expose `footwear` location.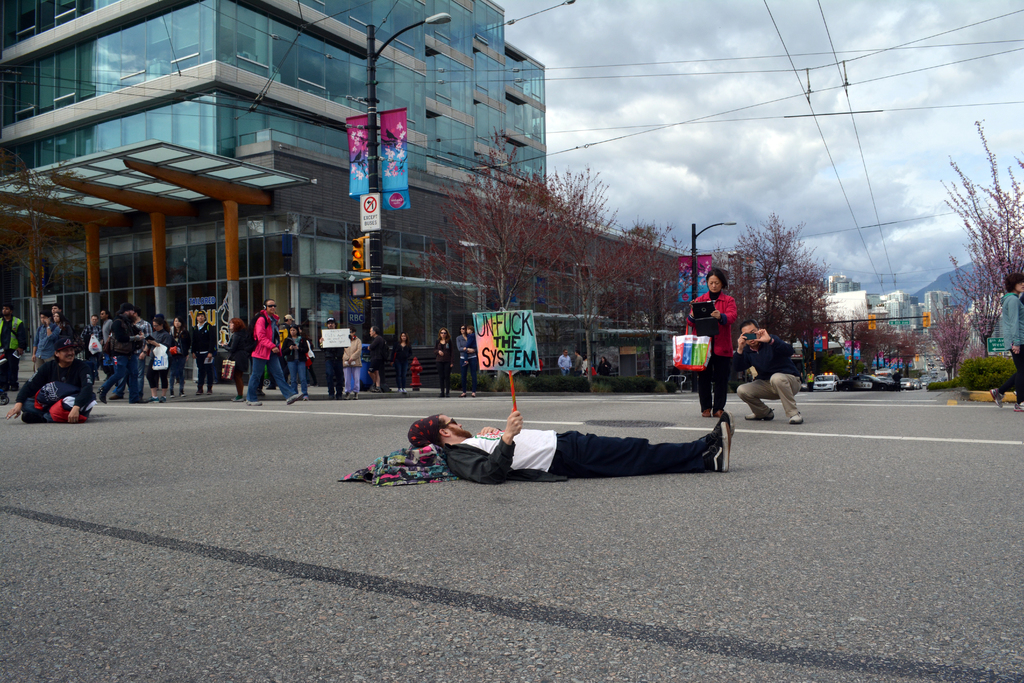
Exposed at <bbox>689, 414, 748, 473</bbox>.
